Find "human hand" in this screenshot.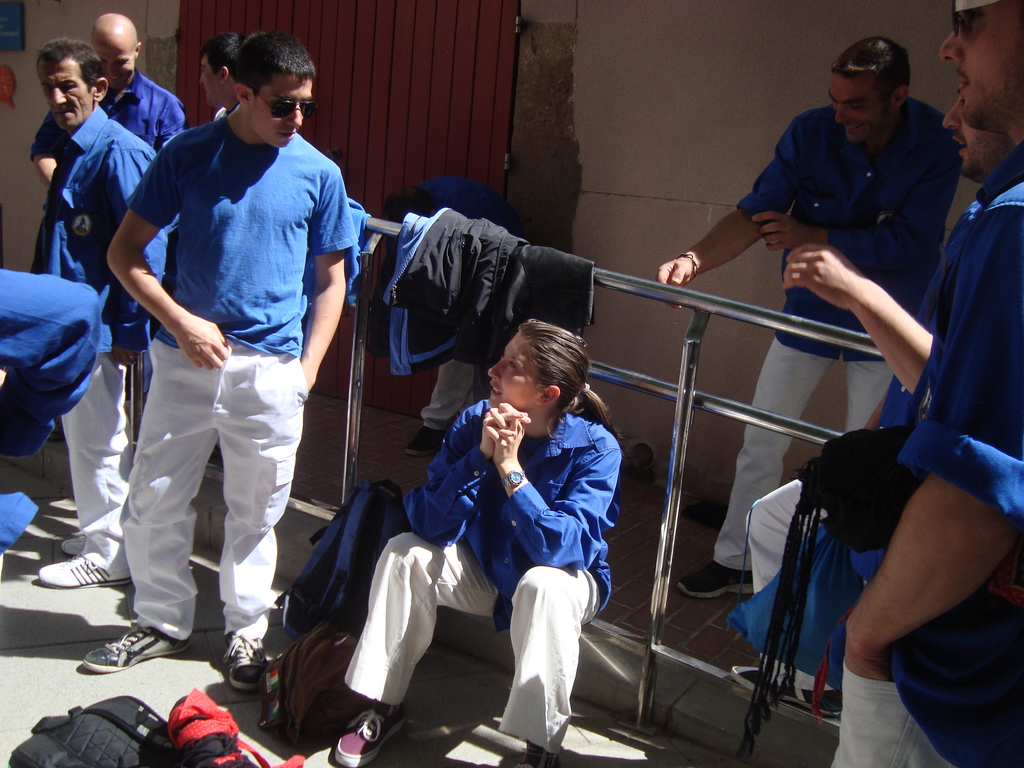
The bounding box for "human hand" is {"x1": 655, "y1": 254, "x2": 694, "y2": 312}.
